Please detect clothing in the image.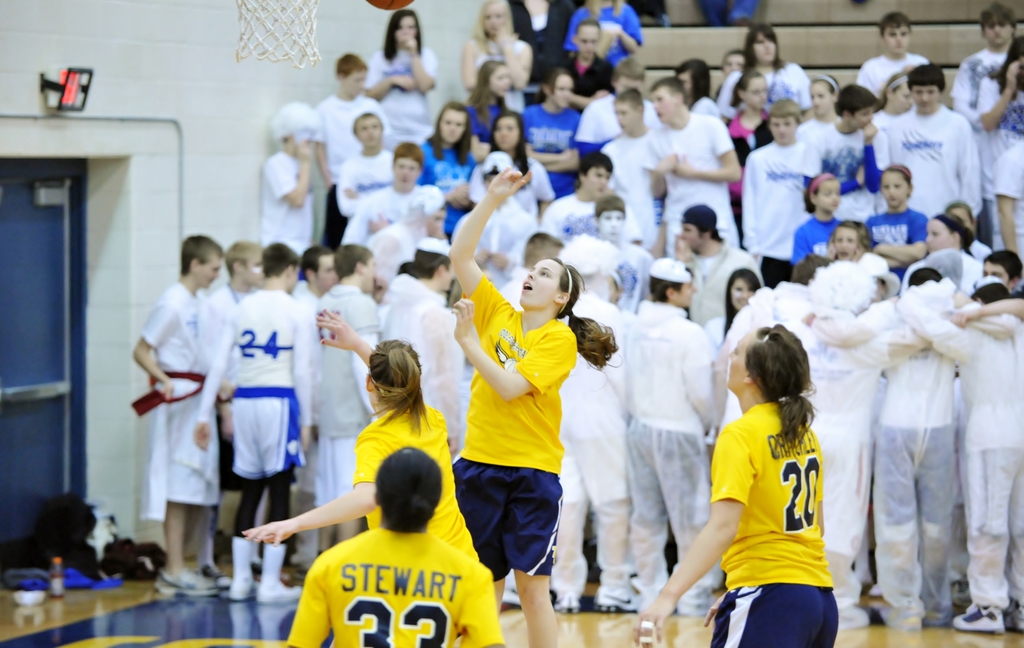
[x1=732, y1=90, x2=778, y2=170].
